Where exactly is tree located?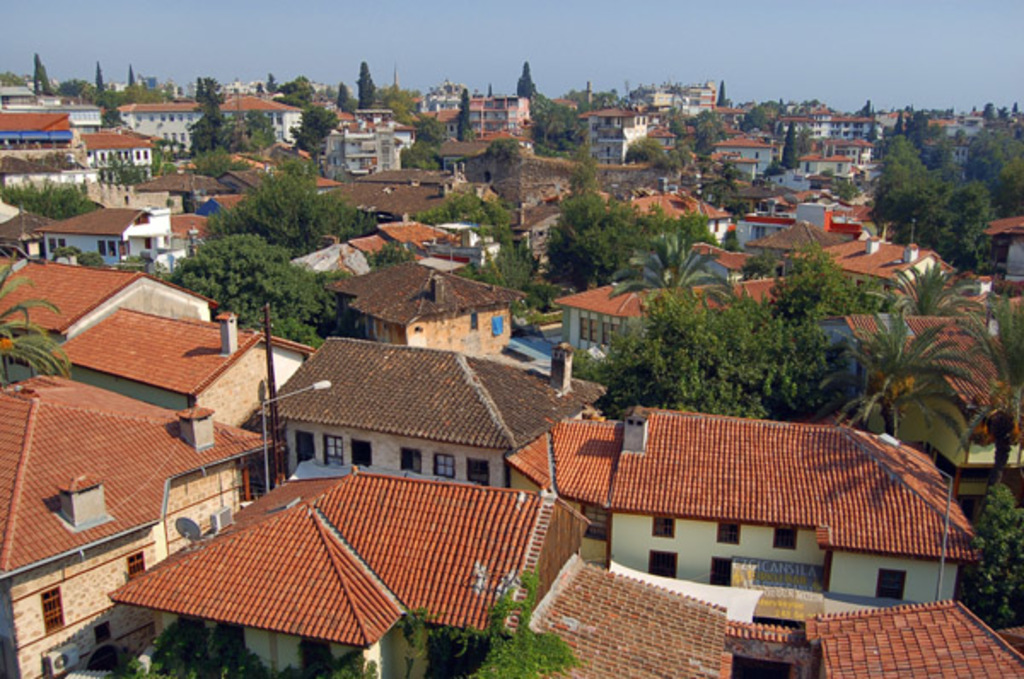
Its bounding box is <region>0, 261, 68, 377</region>.
